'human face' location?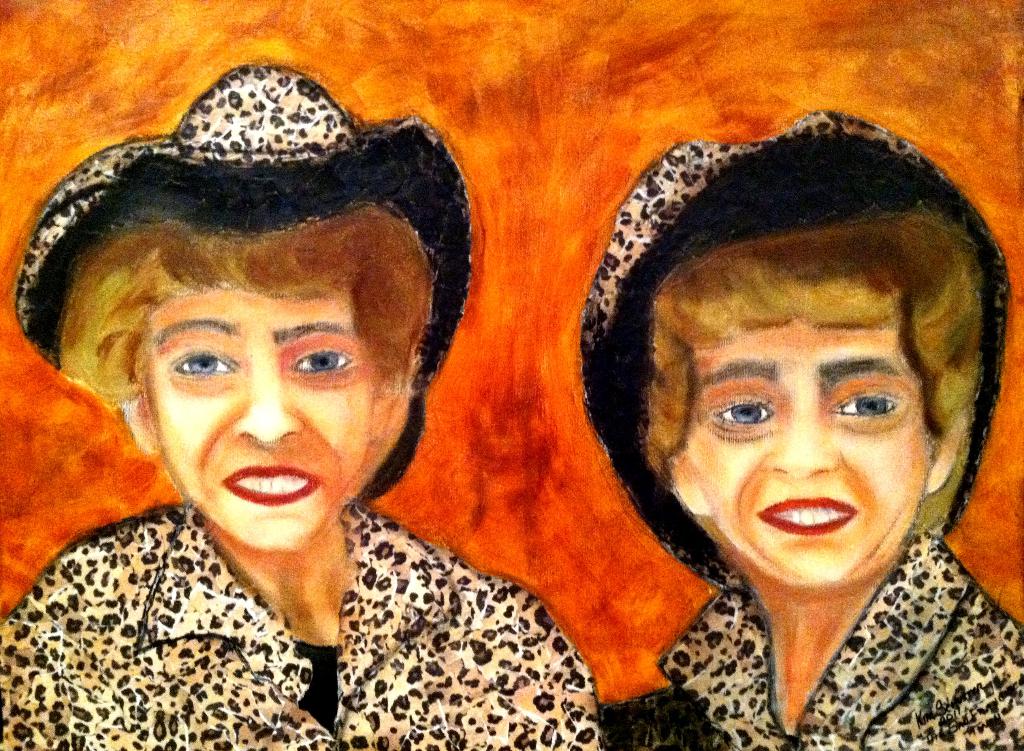
[left=680, top=326, right=929, bottom=587]
